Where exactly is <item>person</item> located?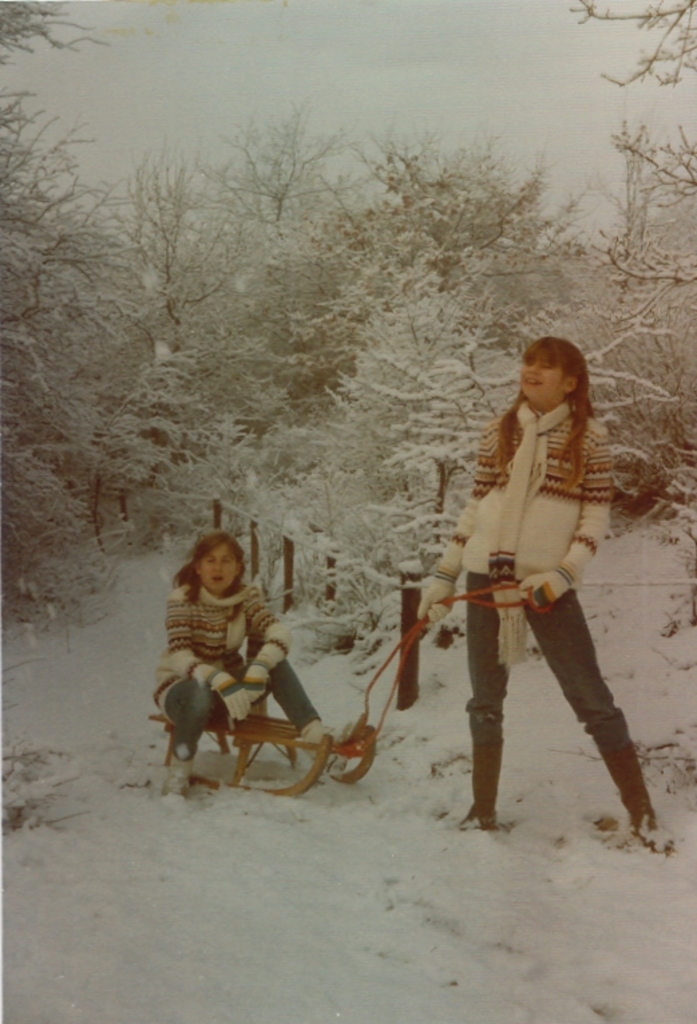
Its bounding box is 429/332/649/841.
